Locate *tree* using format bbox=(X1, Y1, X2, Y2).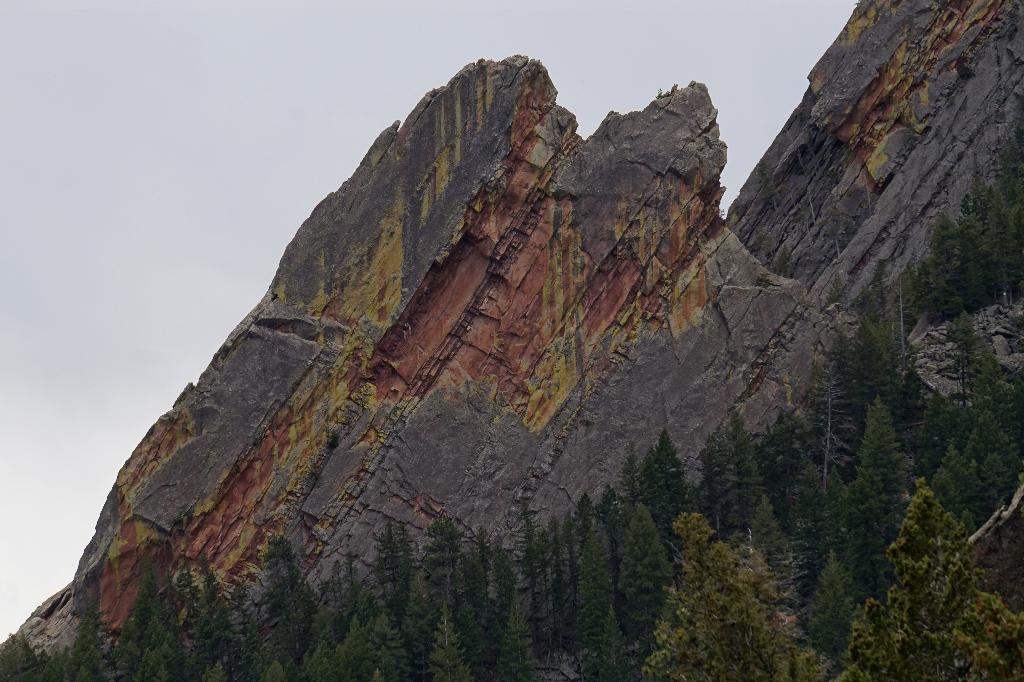
bbox=(415, 587, 464, 681).
